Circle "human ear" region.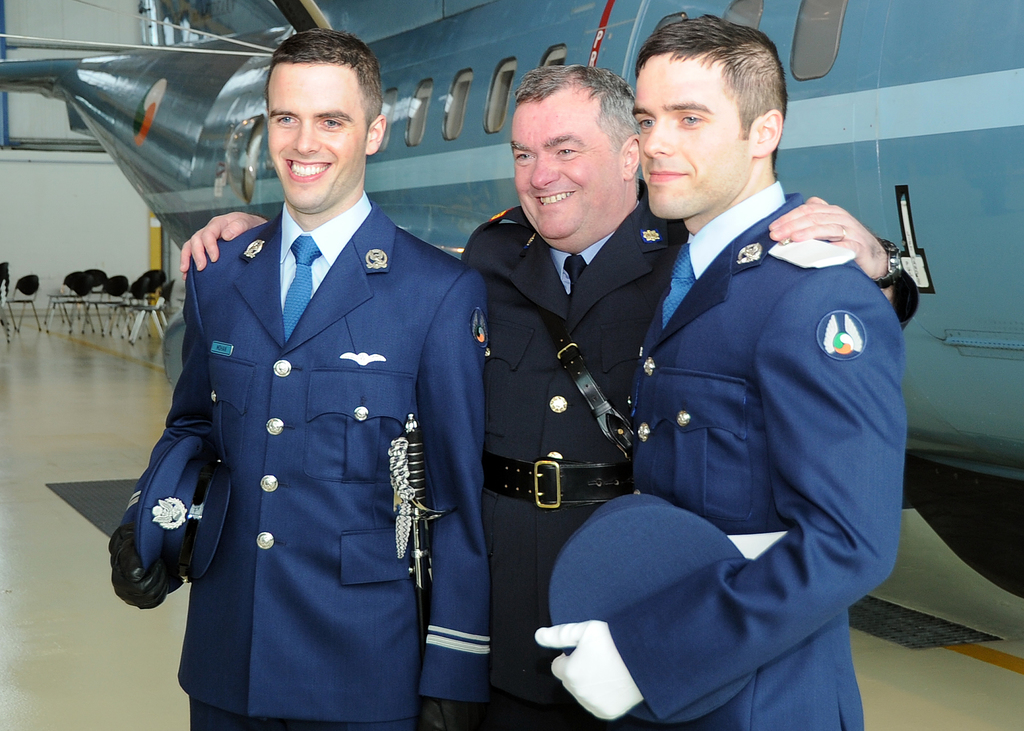
Region: [x1=756, y1=112, x2=781, y2=156].
